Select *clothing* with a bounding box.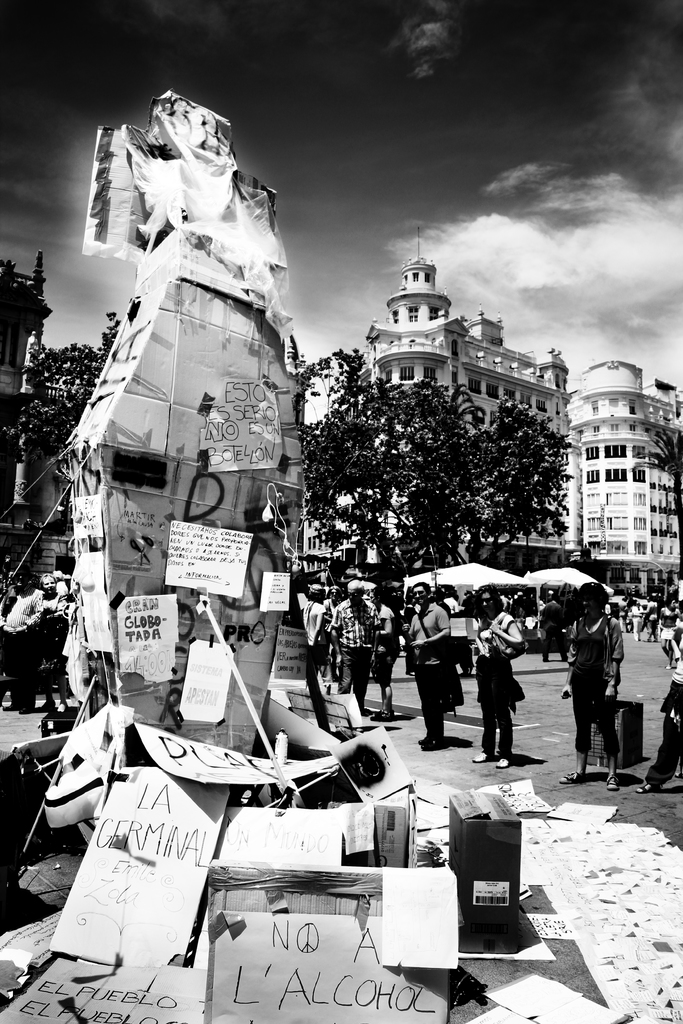
bbox(3, 582, 39, 708).
